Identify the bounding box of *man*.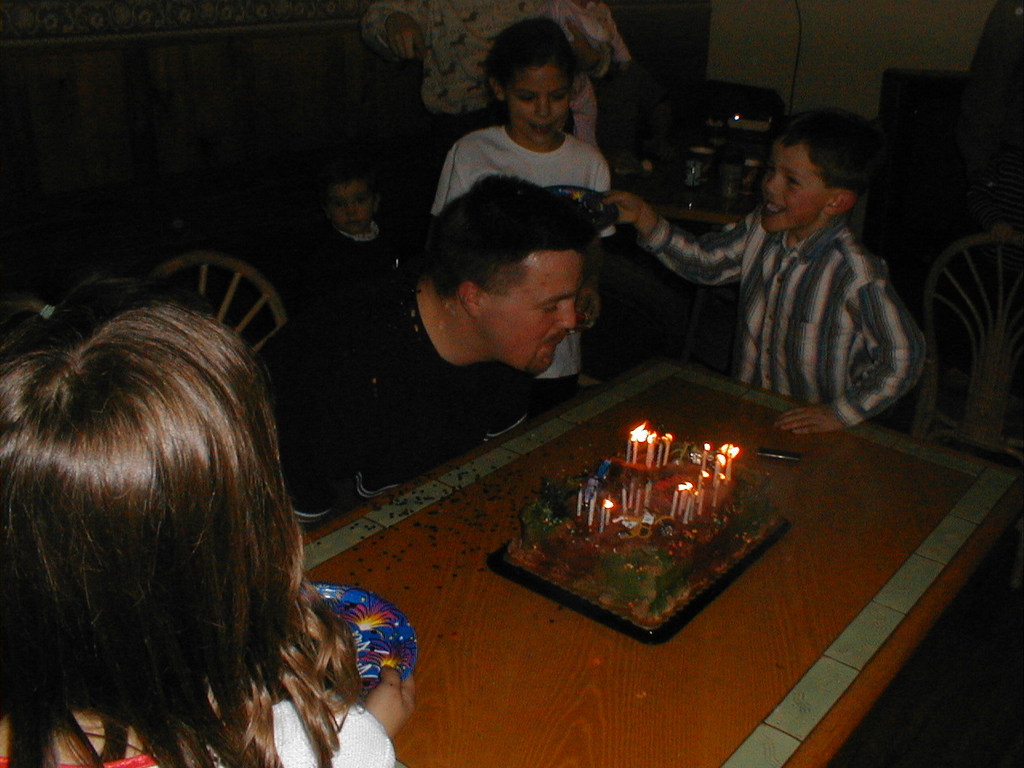
l=267, t=162, r=587, b=526.
